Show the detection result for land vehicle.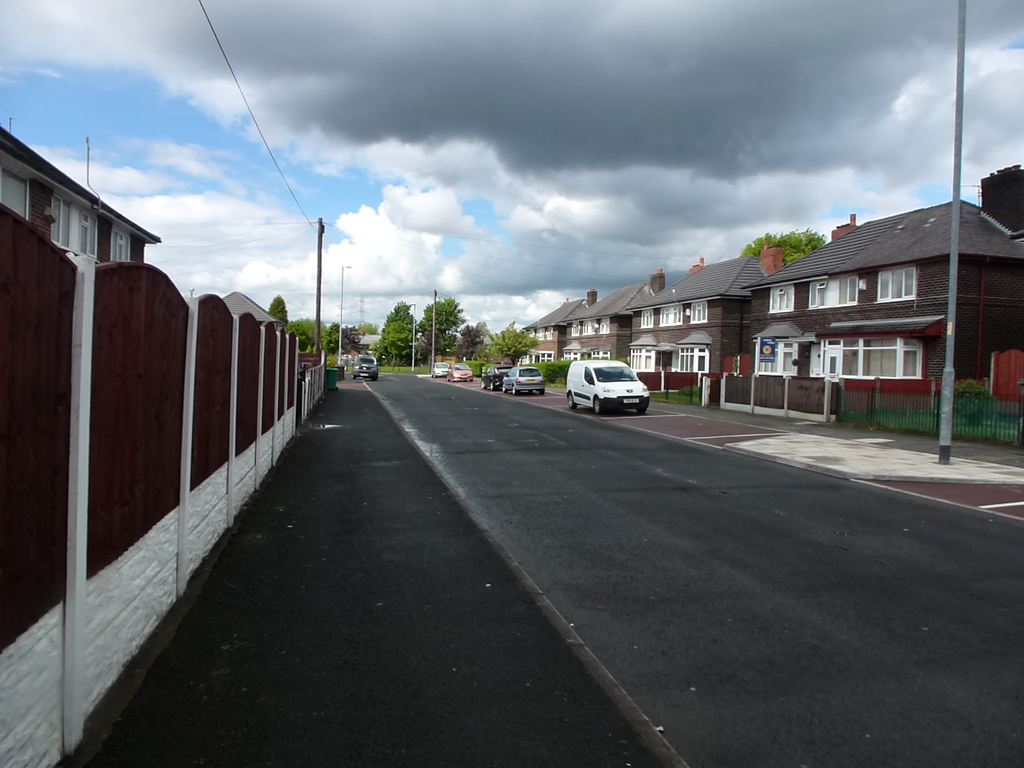
449,364,474,380.
